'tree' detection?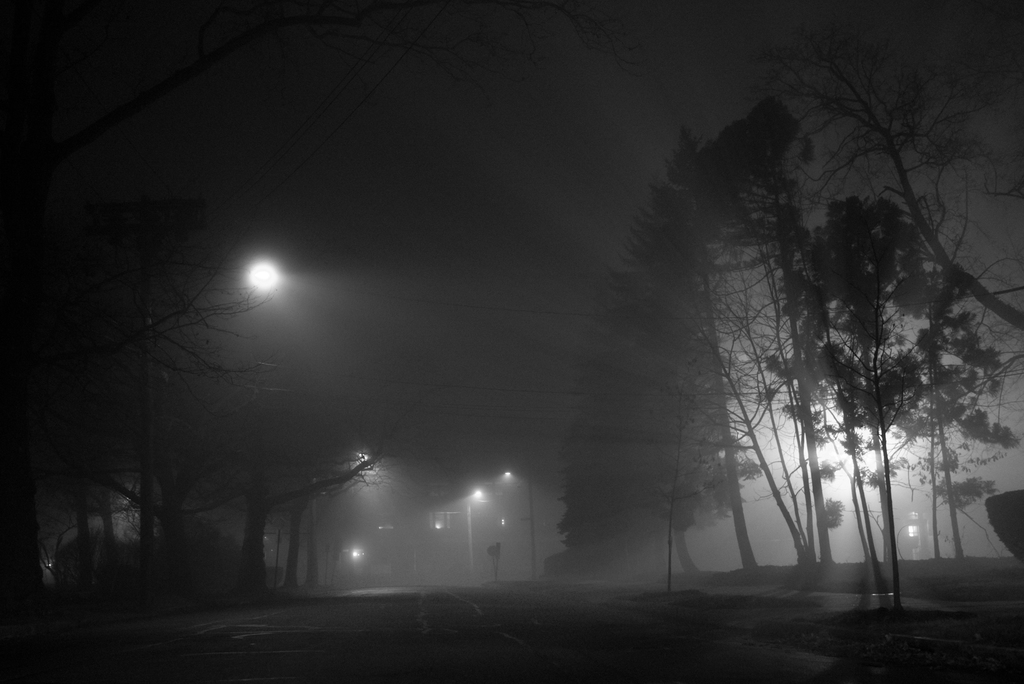
[701, 0, 1023, 606]
